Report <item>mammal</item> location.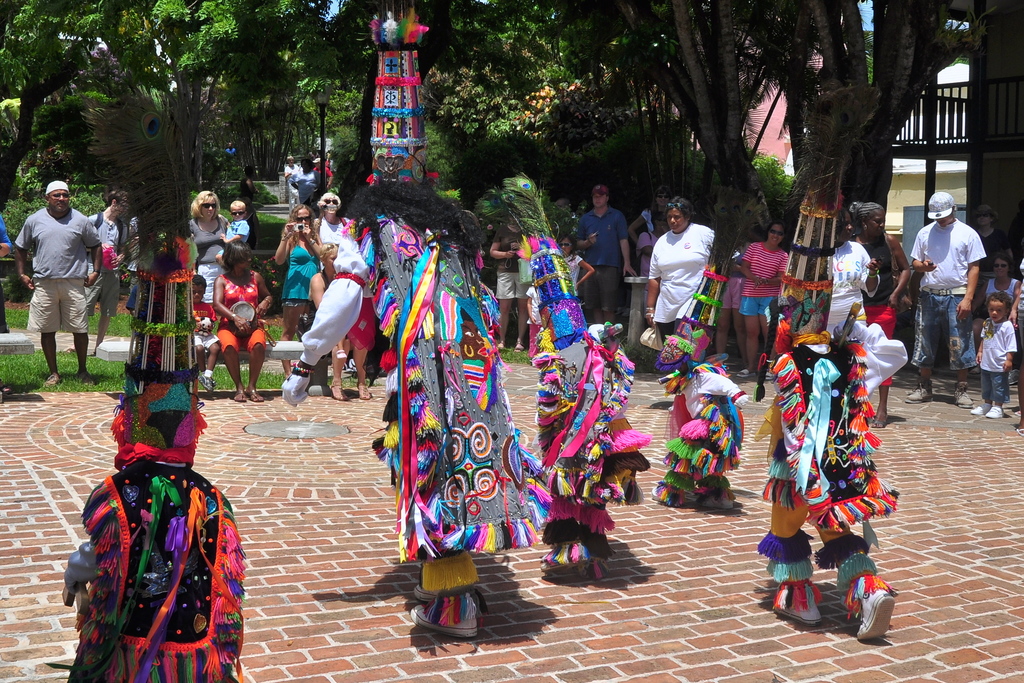
Report: 976:289:1020:418.
